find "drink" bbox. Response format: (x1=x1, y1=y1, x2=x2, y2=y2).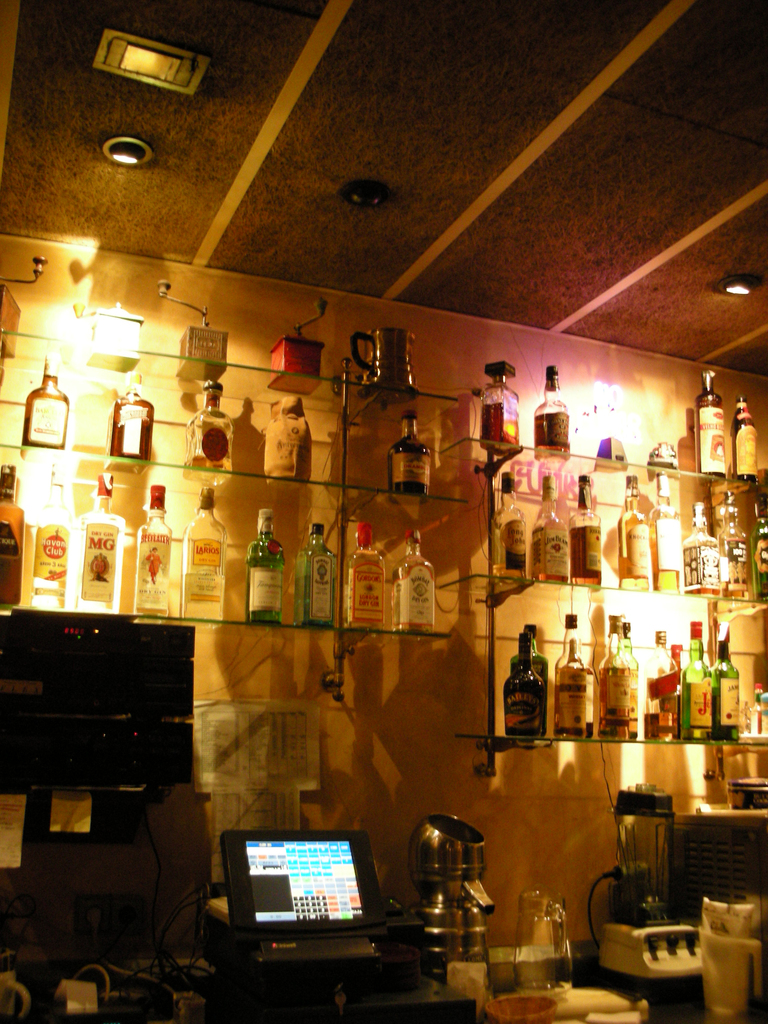
(x1=111, y1=369, x2=152, y2=458).
